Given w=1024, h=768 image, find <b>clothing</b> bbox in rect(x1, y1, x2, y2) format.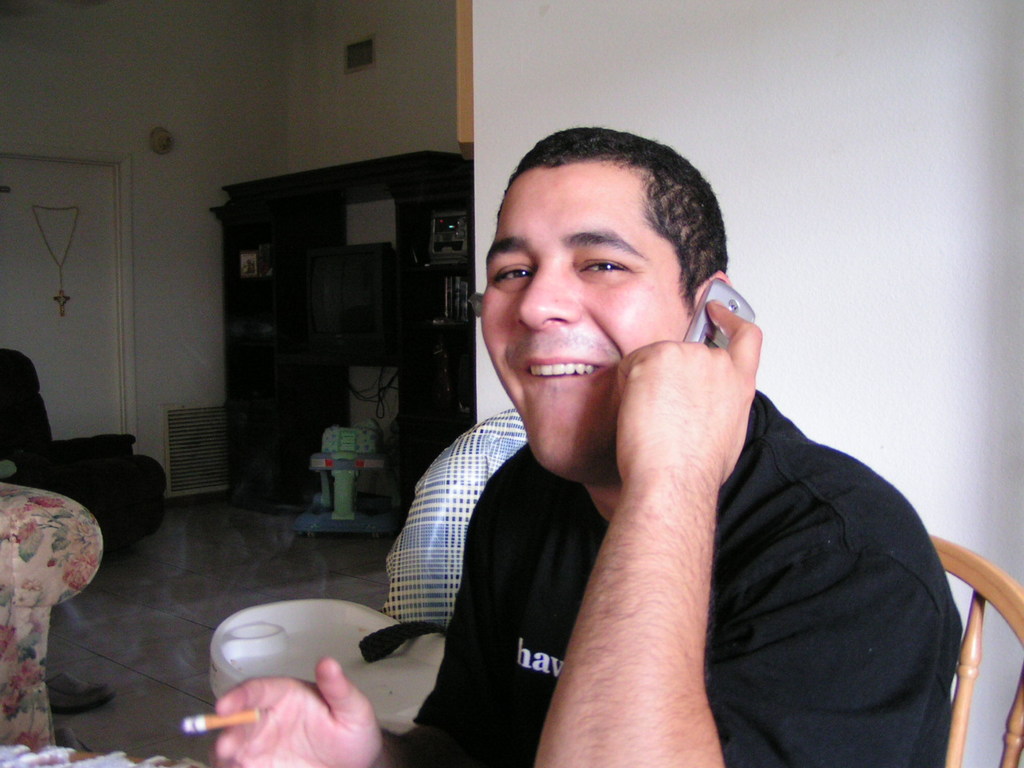
rect(383, 378, 966, 767).
